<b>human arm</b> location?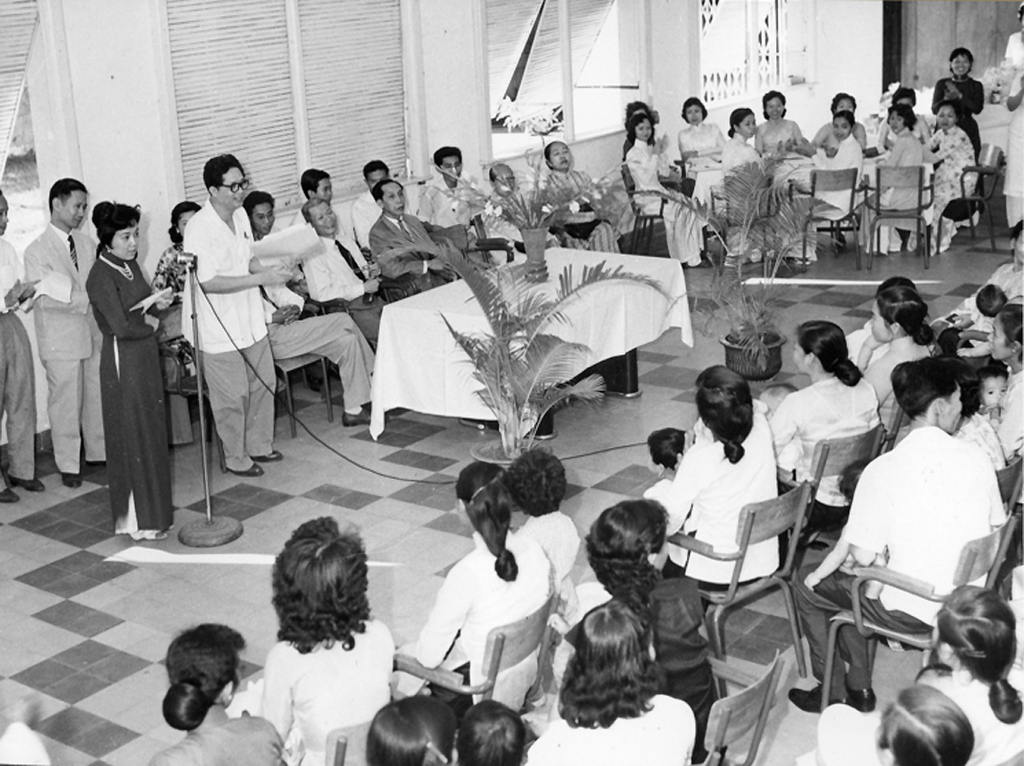
l=362, t=264, r=378, b=281
